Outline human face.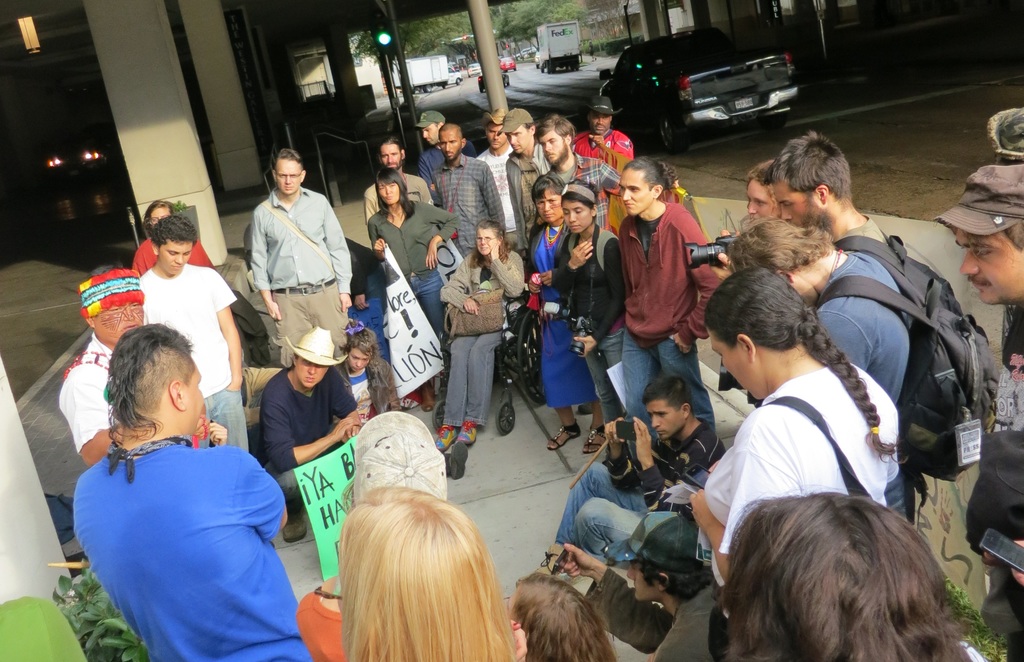
Outline: [476, 228, 497, 255].
